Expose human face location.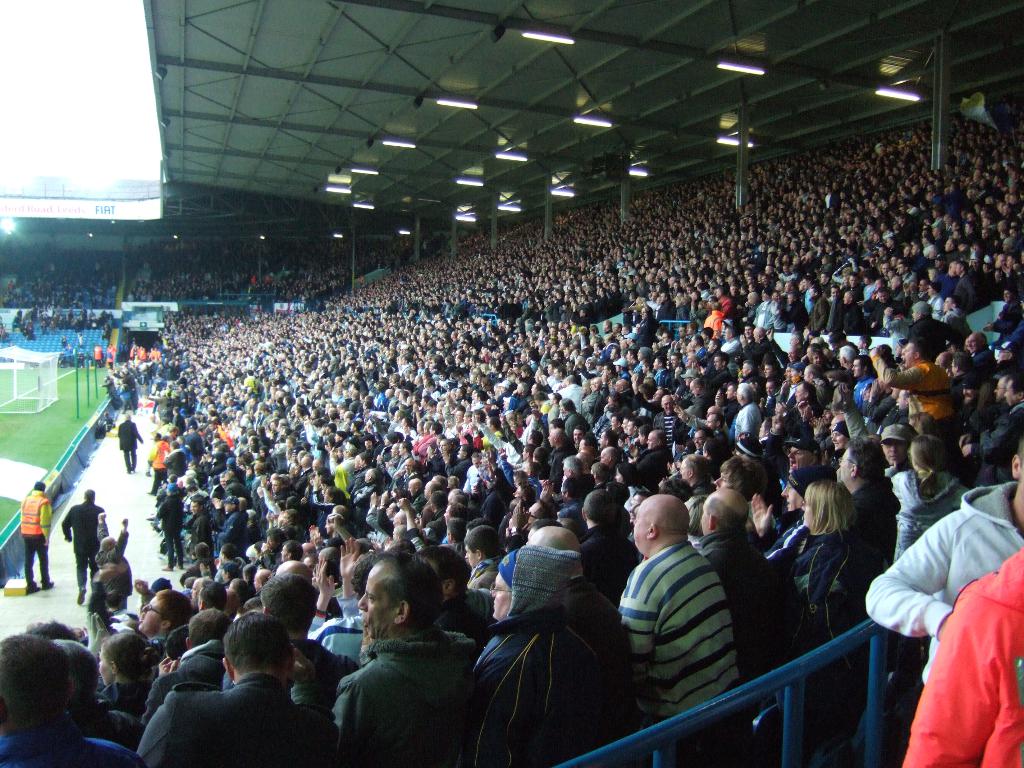
Exposed at rect(359, 562, 399, 637).
